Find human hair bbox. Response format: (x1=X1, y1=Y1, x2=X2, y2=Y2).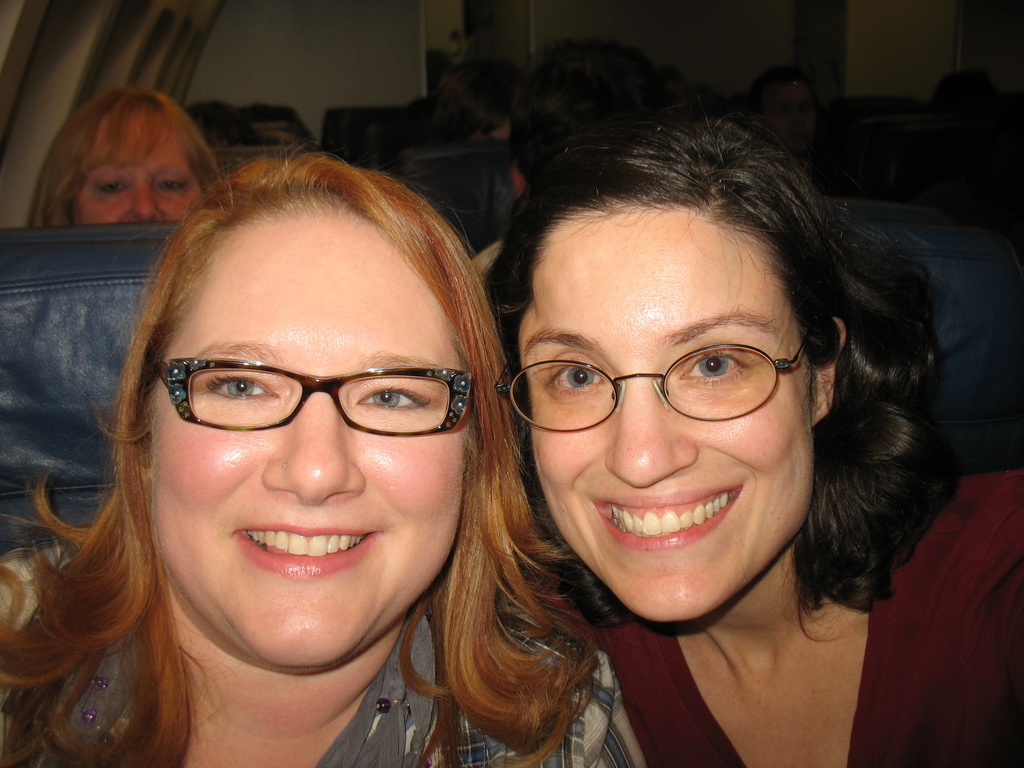
(x1=460, y1=83, x2=944, y2=664).
